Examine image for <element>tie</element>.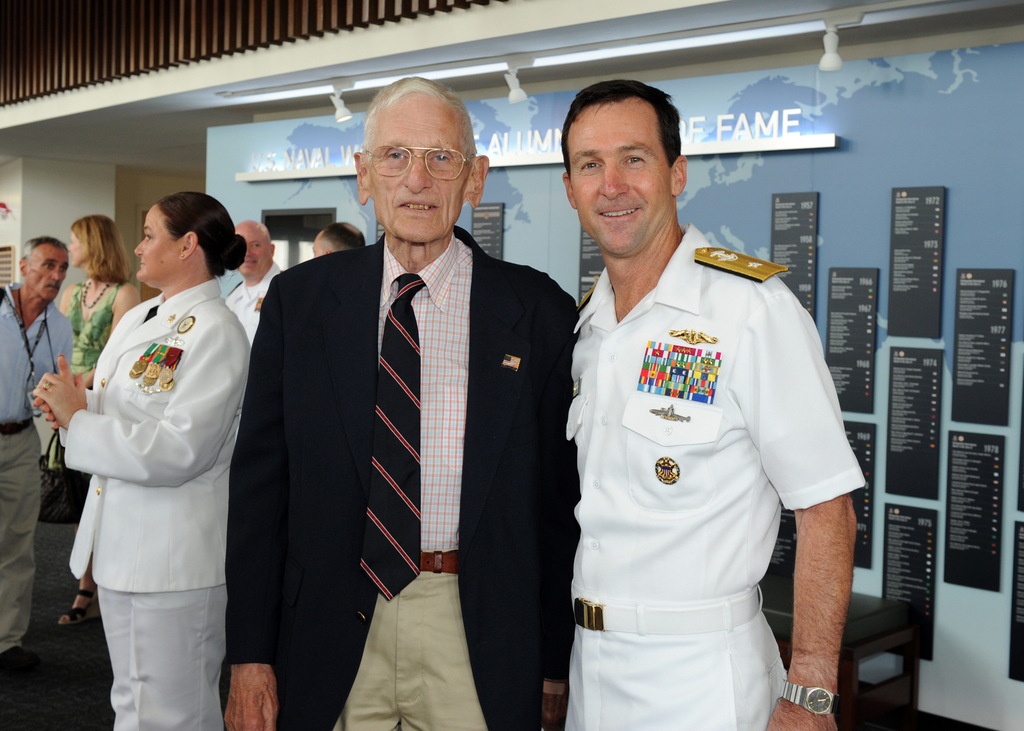
Examination result: (362,274,426,605).
